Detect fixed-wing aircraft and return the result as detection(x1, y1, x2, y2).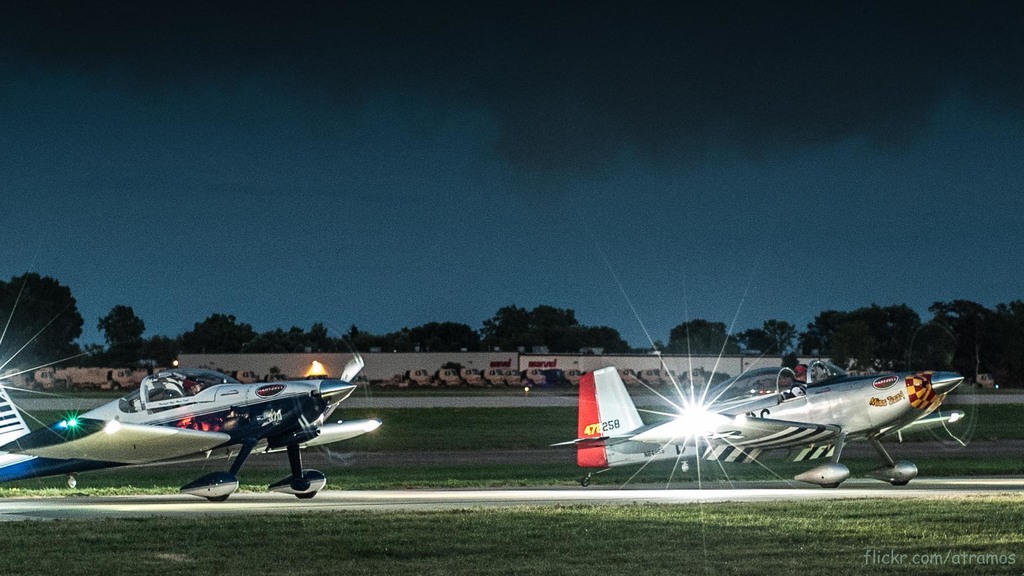
detection(0, 349, 381, 504).
